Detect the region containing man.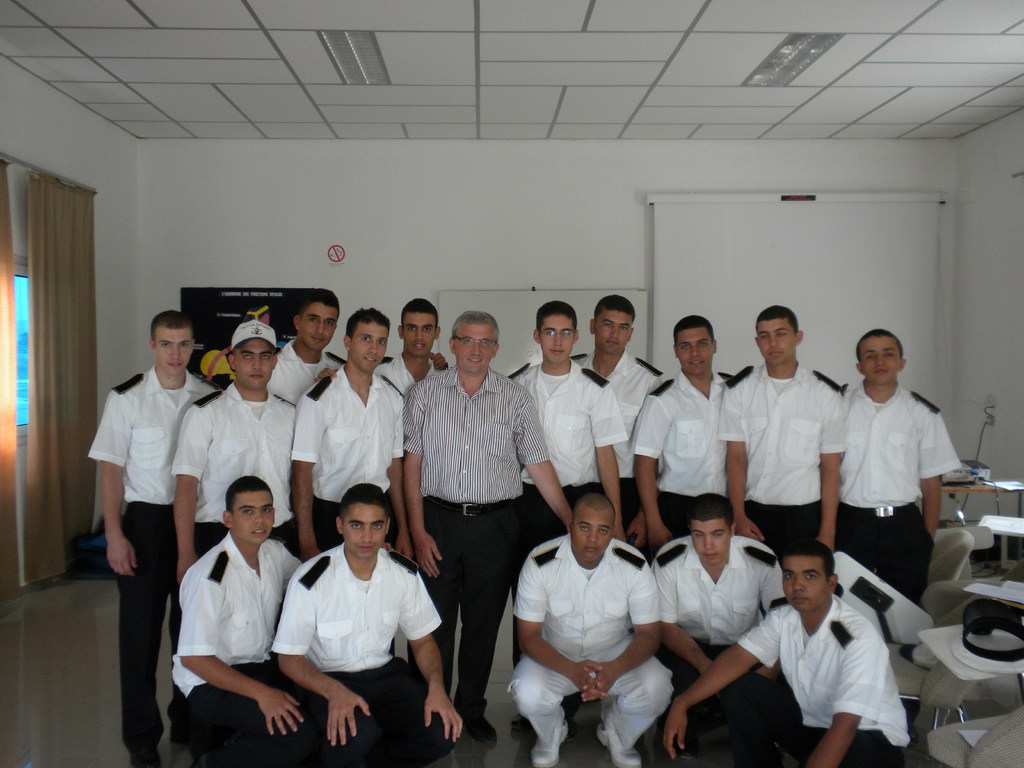
Rect(663, 539, 910, 767).
